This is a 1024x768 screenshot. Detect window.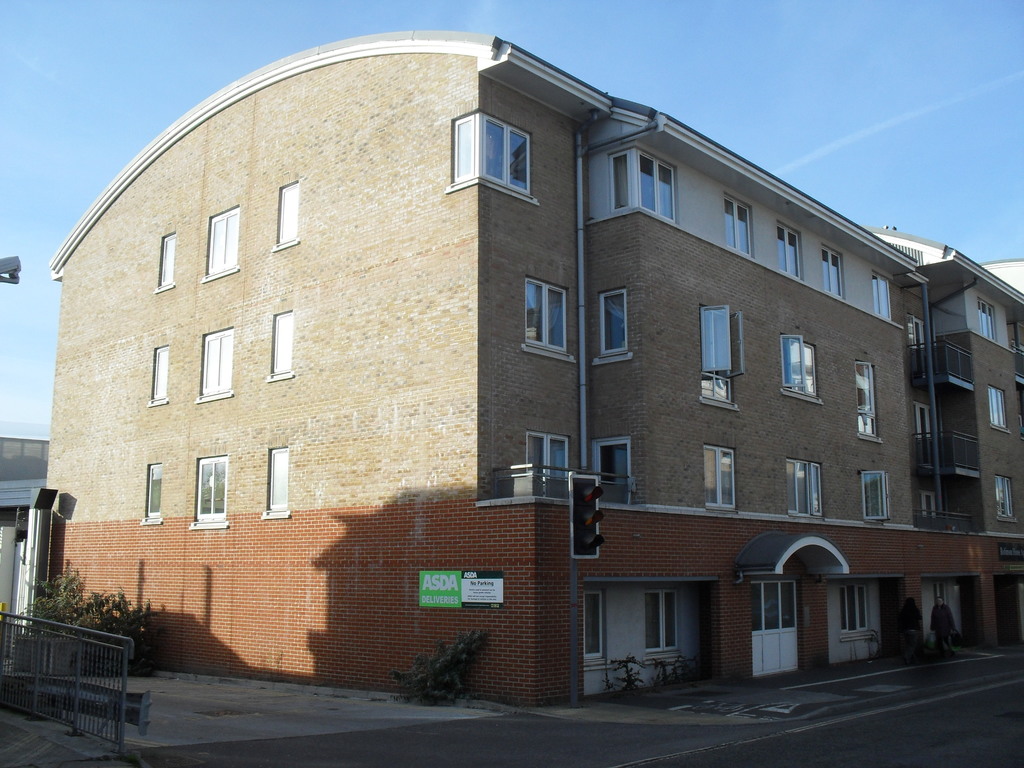
[left=727, top=192, right=751, bottom=259].
